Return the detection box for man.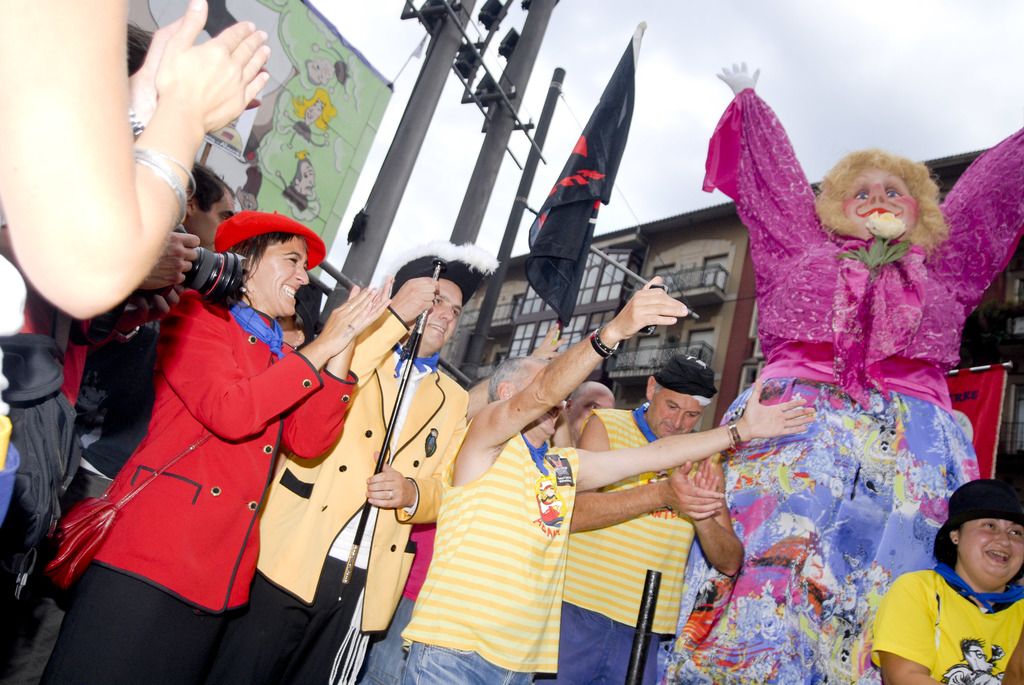
[left=563, top=380, right=616, bottom=447].
